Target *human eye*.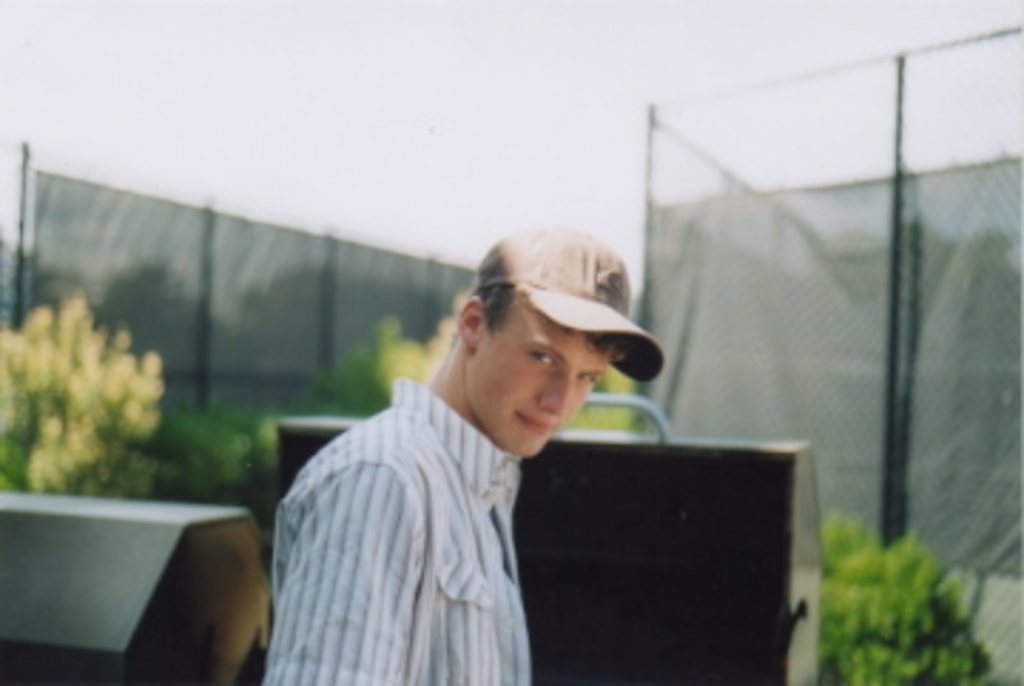
Target region: {"x1": 572, "y1": 367, "x2": 597, "y2": 393}.
